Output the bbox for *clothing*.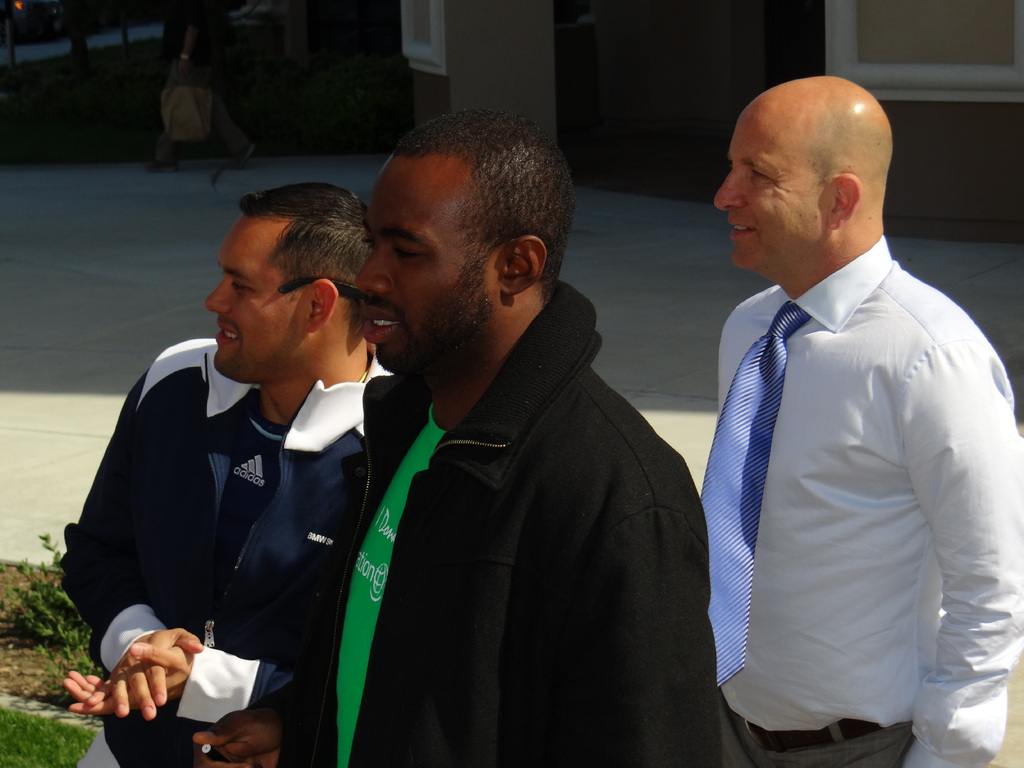
locate(708, 207, 1001, 763).
